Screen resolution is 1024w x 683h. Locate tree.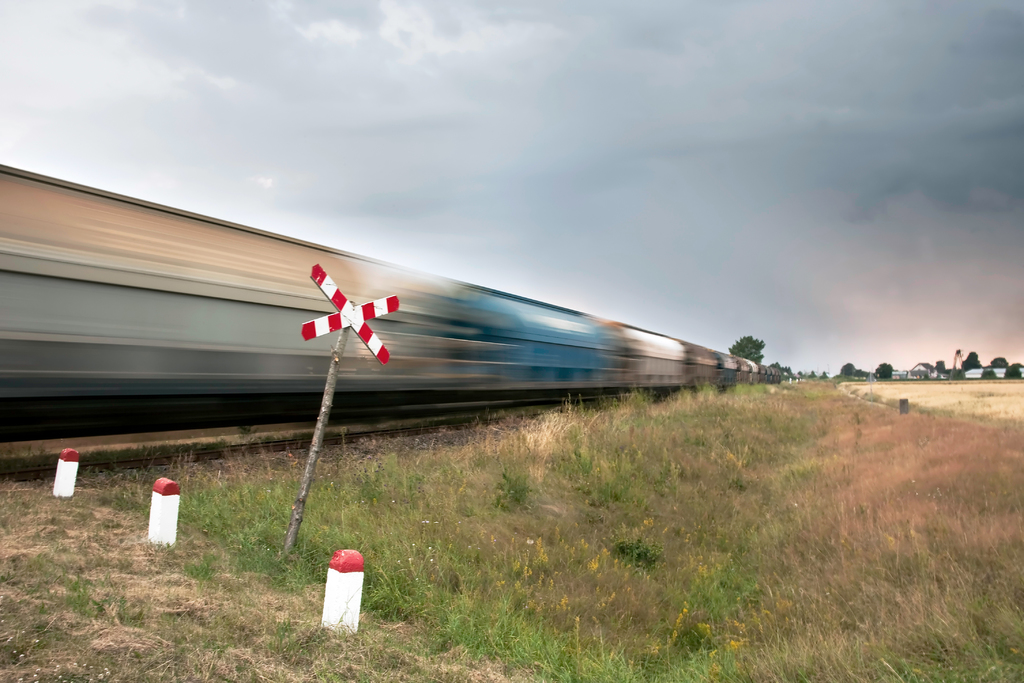
left=840, top=362, right=855, bottom=375.
